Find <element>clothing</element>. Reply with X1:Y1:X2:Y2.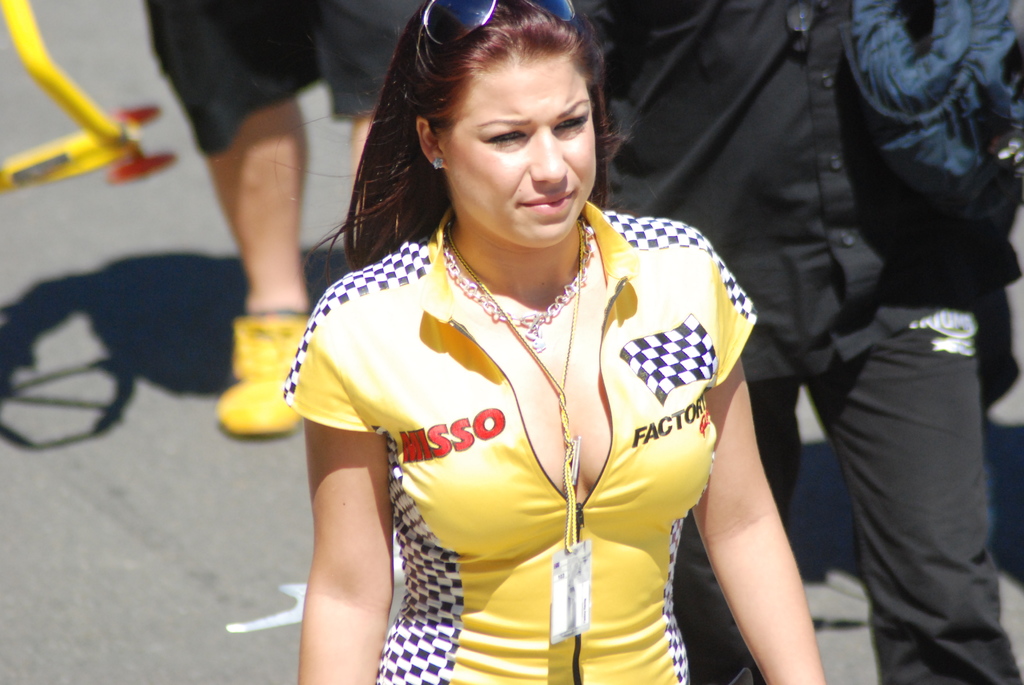
314:212:762:617.
